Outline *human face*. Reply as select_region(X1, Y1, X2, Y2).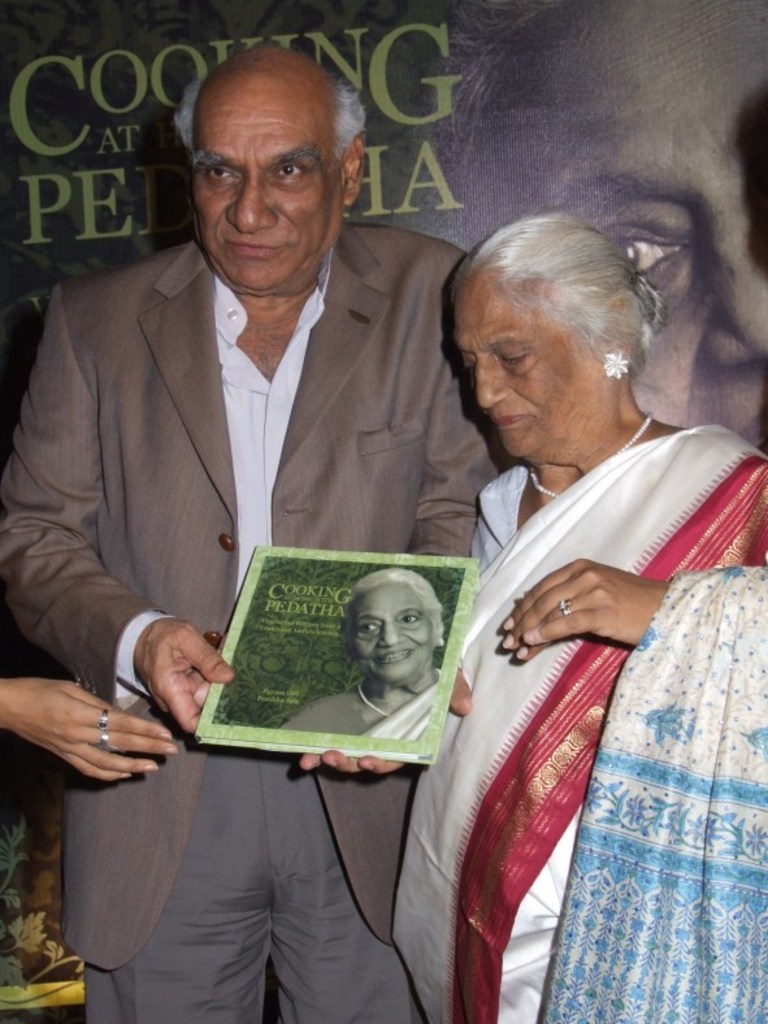
select_region(495, 0, 767, 452).
